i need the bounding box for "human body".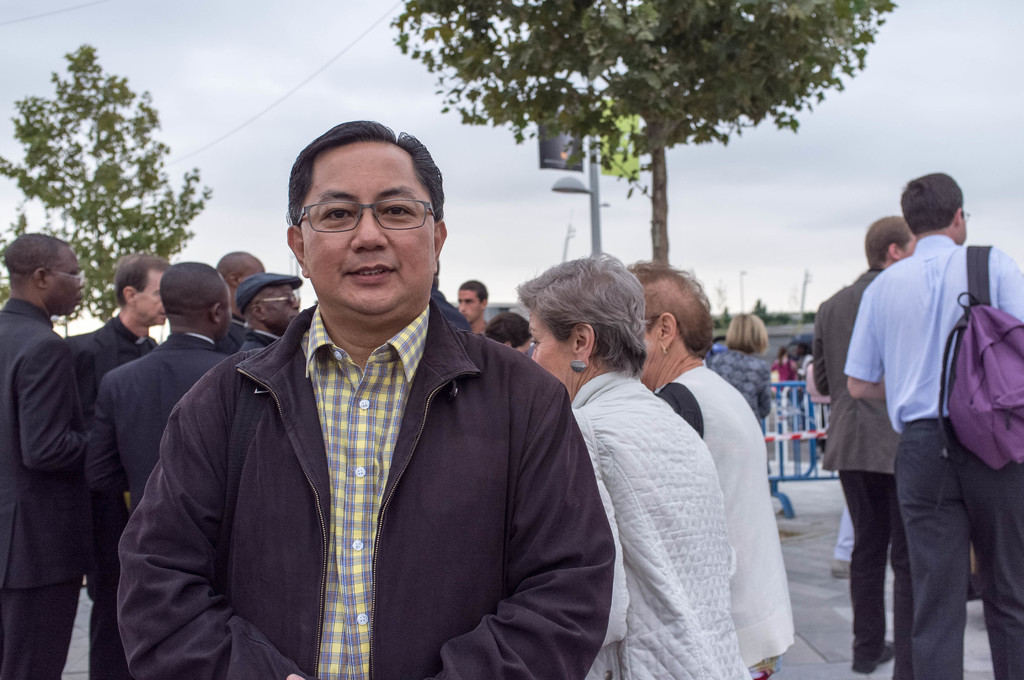
Here it is: {"left": 1, "top": 289, "right": 95, "bottom": 679}.
